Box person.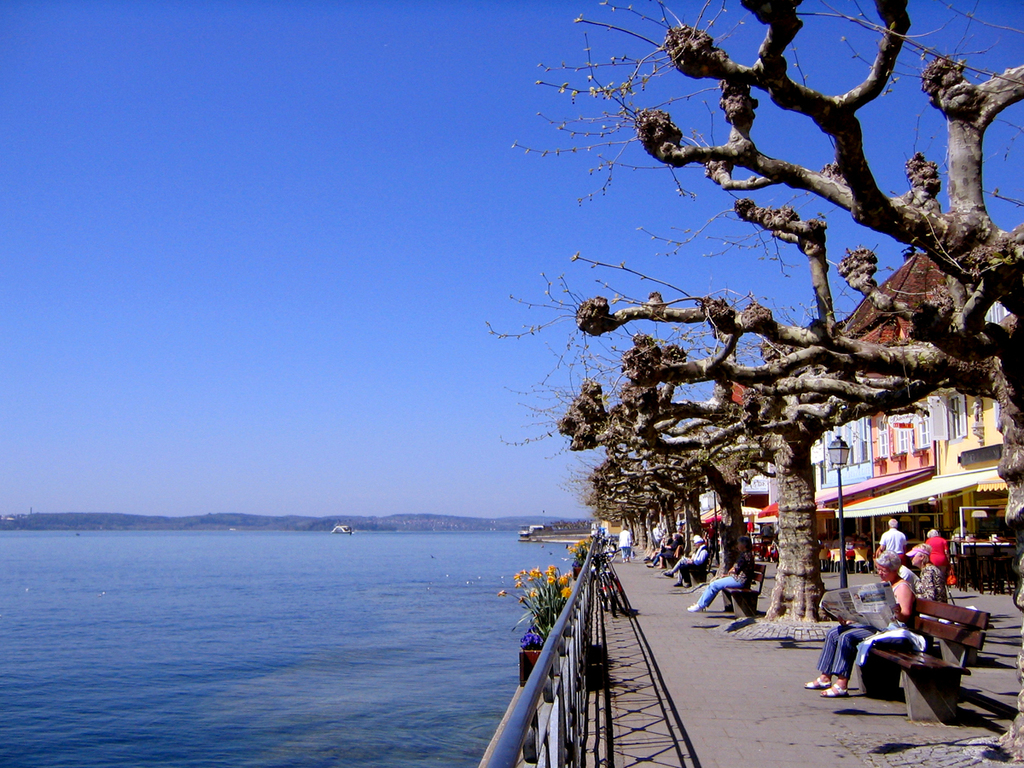
(x1=659, y1=533, x2=710, y2=590).
